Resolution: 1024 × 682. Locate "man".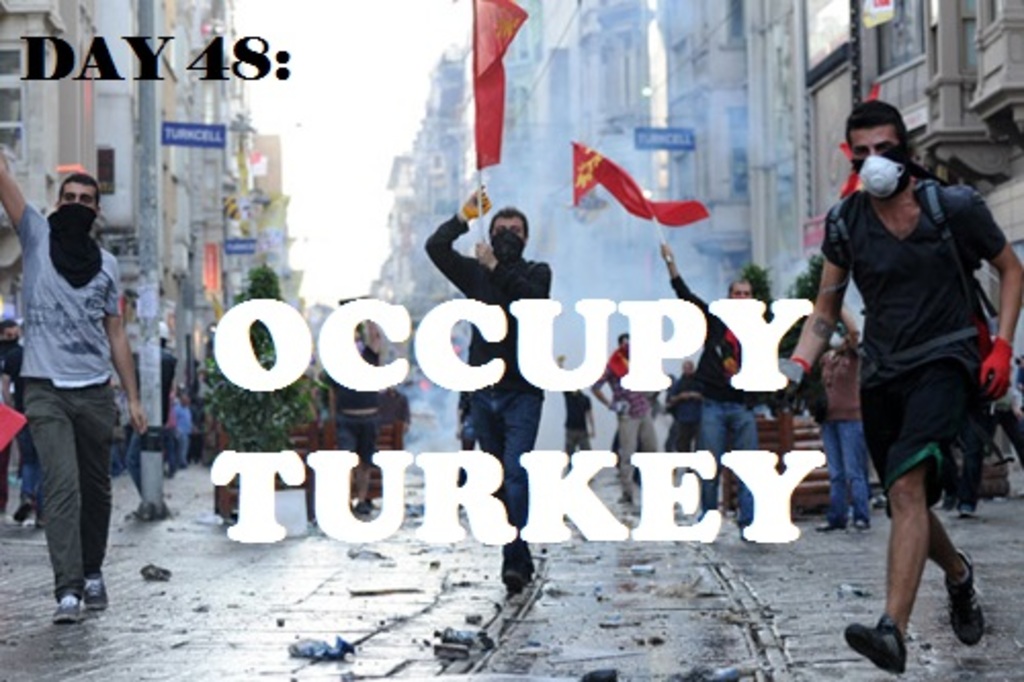
bbox=[422, 180, 555, 586].
